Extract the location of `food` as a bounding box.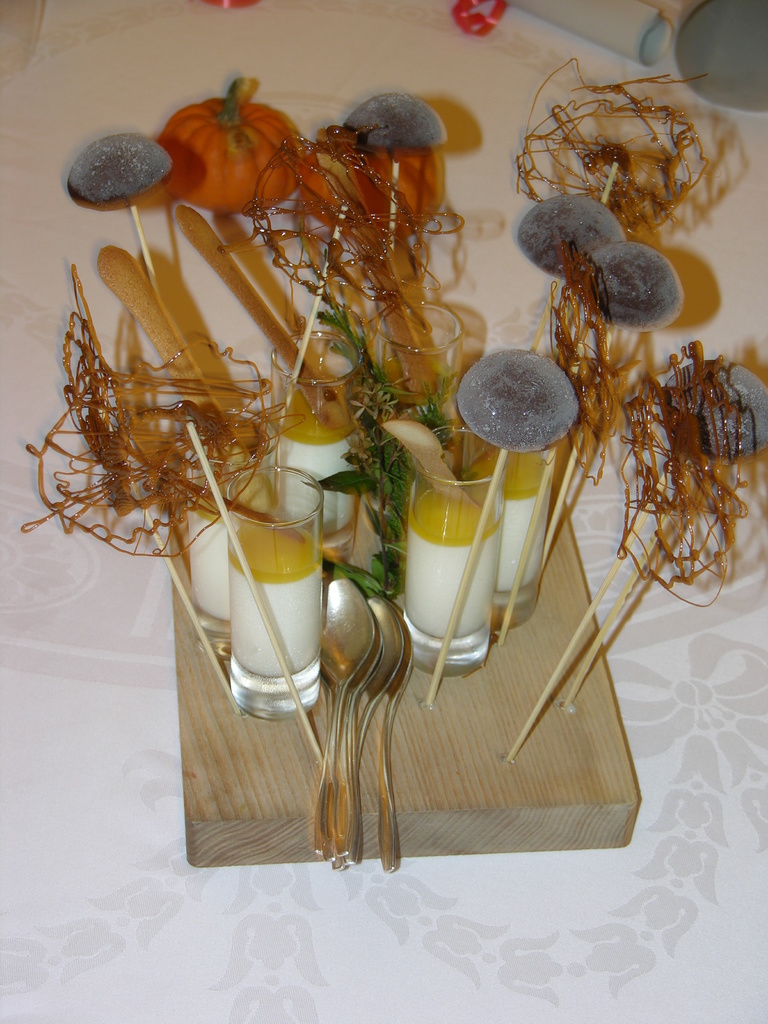
{"left": 454, "top": 333, "right": 575, "bottom": 431}.
